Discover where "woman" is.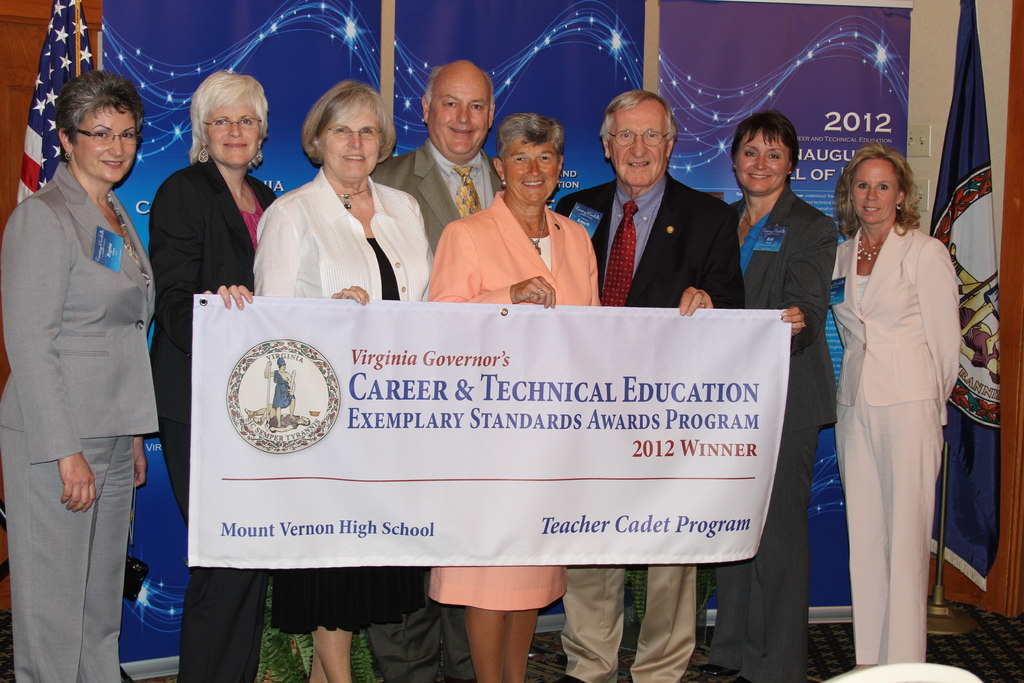
Discovered at Rect(149, 68, 283, 682).
